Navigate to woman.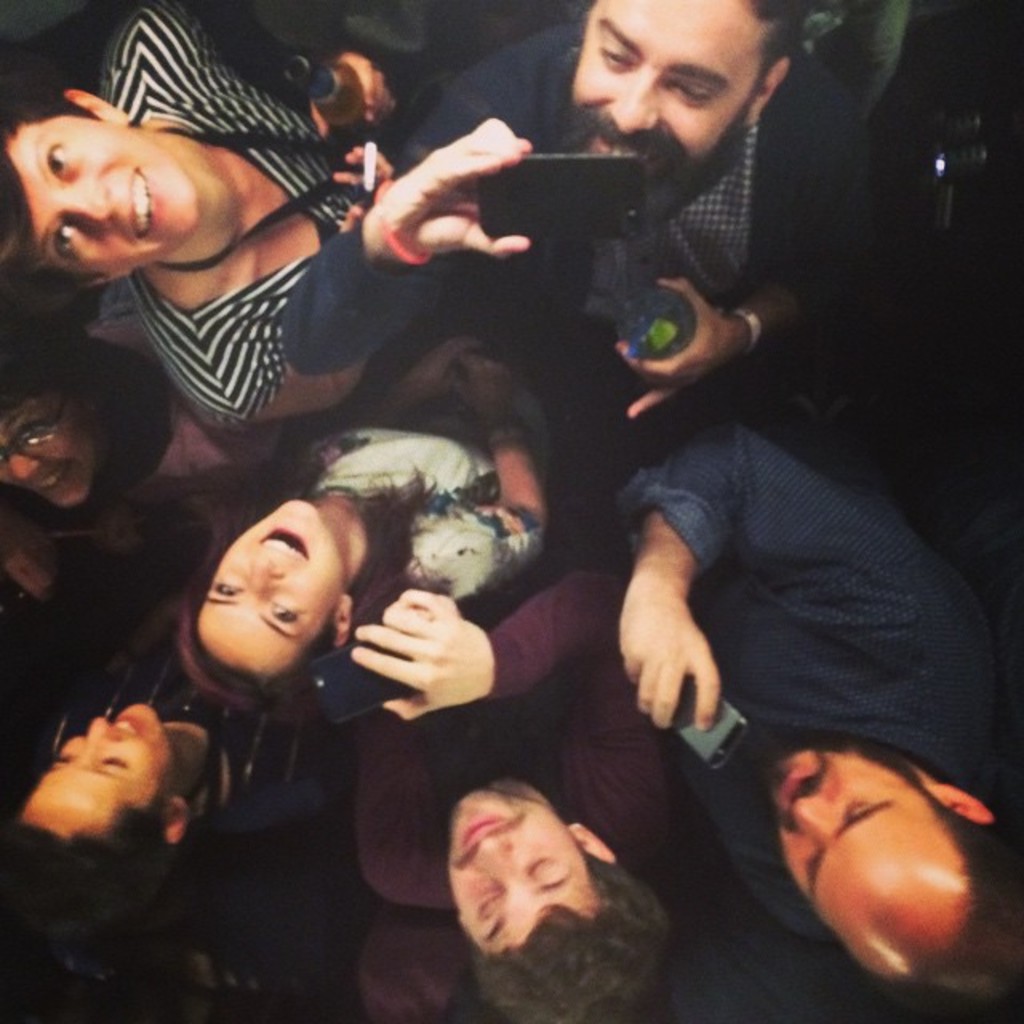
Navigation target: 0 344 283 605.
